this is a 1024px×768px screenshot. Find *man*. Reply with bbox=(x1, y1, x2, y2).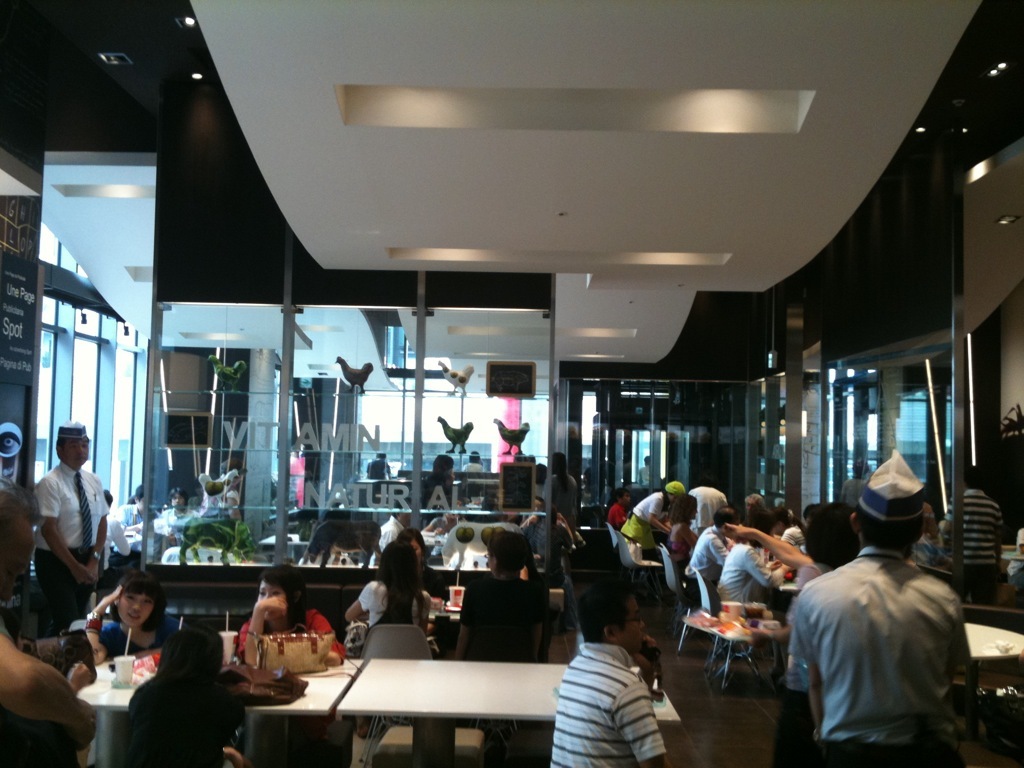
bbox=(716, 514, 786, 610).
